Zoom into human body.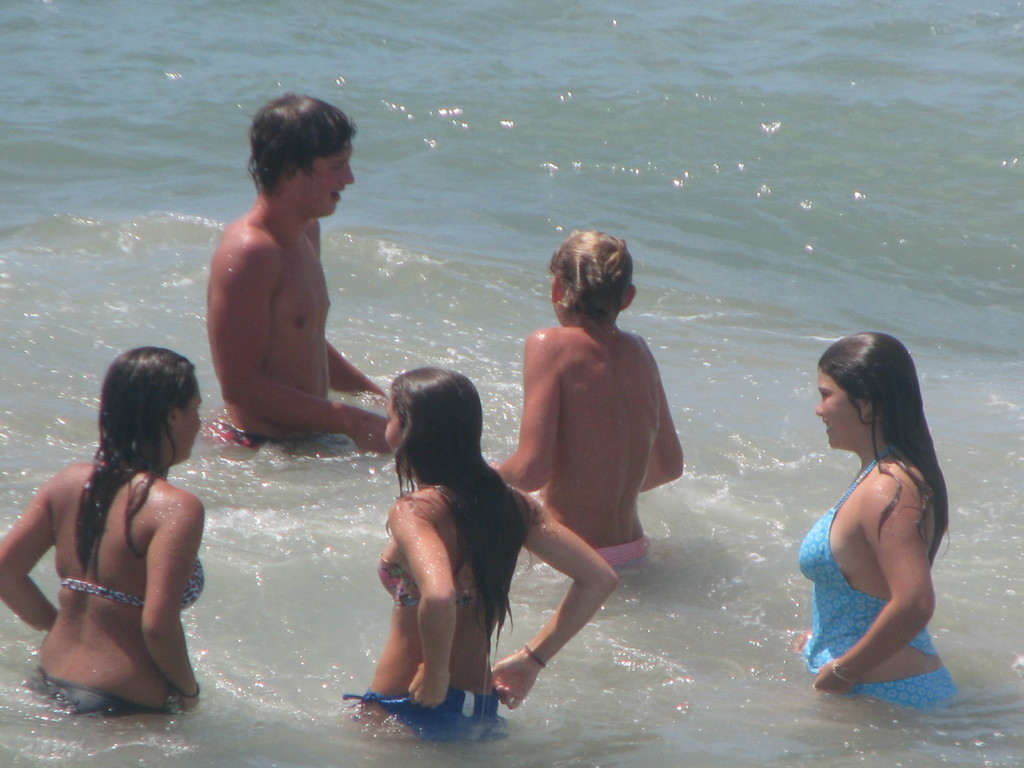
Zoom target: {"left": 4, "top": 361, "right": 217, "bottom": 728}.
